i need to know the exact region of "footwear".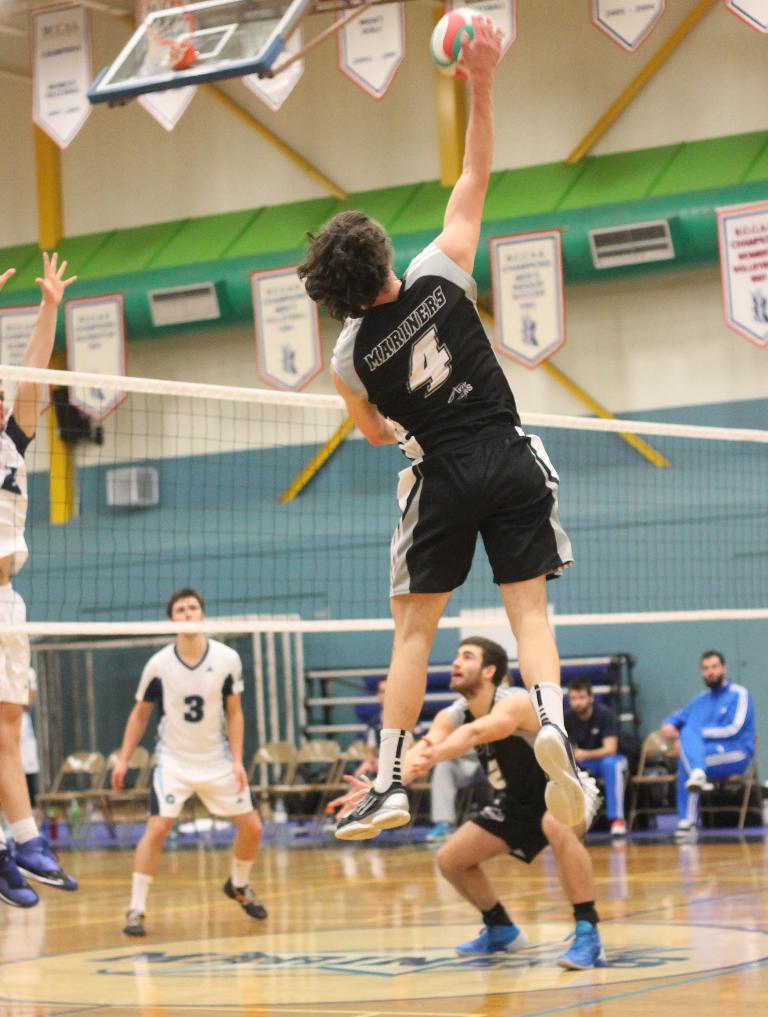
Region: x1=11 y1=837 x2=83 y2=892.
